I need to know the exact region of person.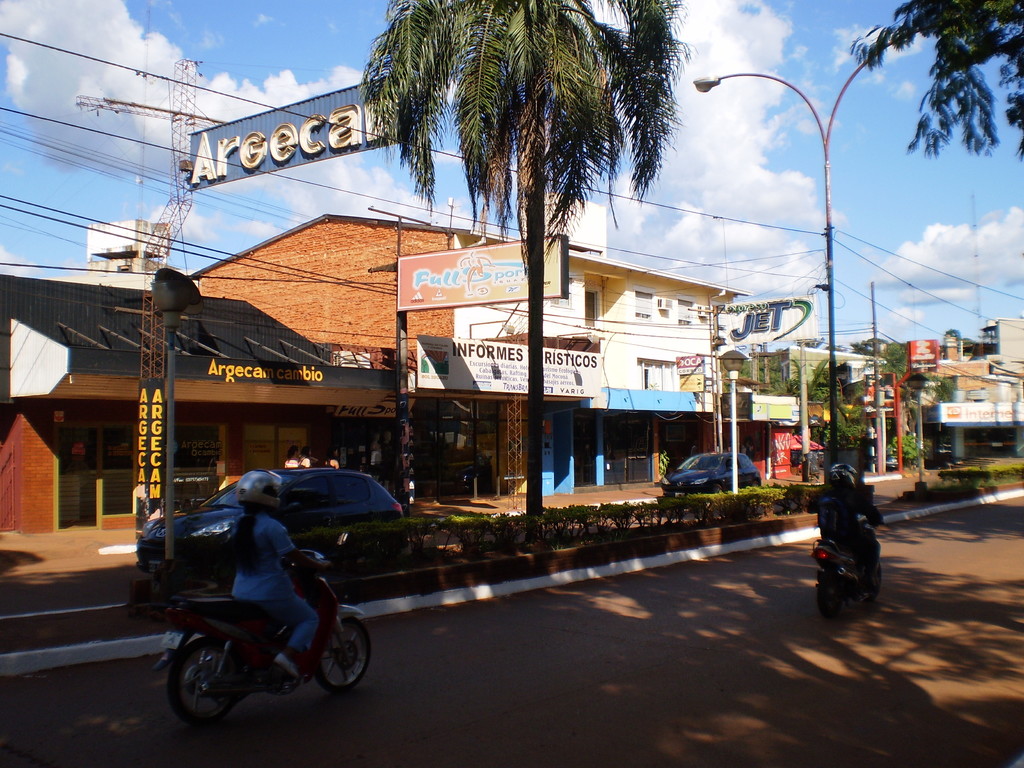
Region: (300,448,310,470).
